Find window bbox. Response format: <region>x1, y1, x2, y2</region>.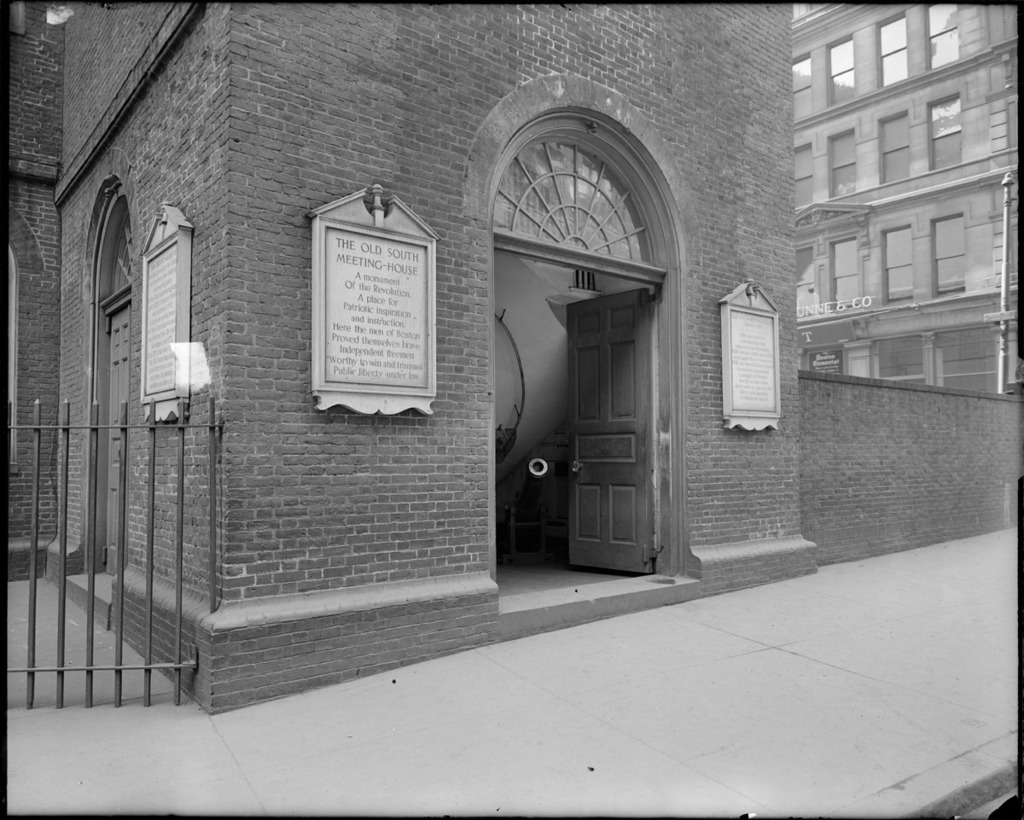
<region>869, 324, 926, 389</region>.
